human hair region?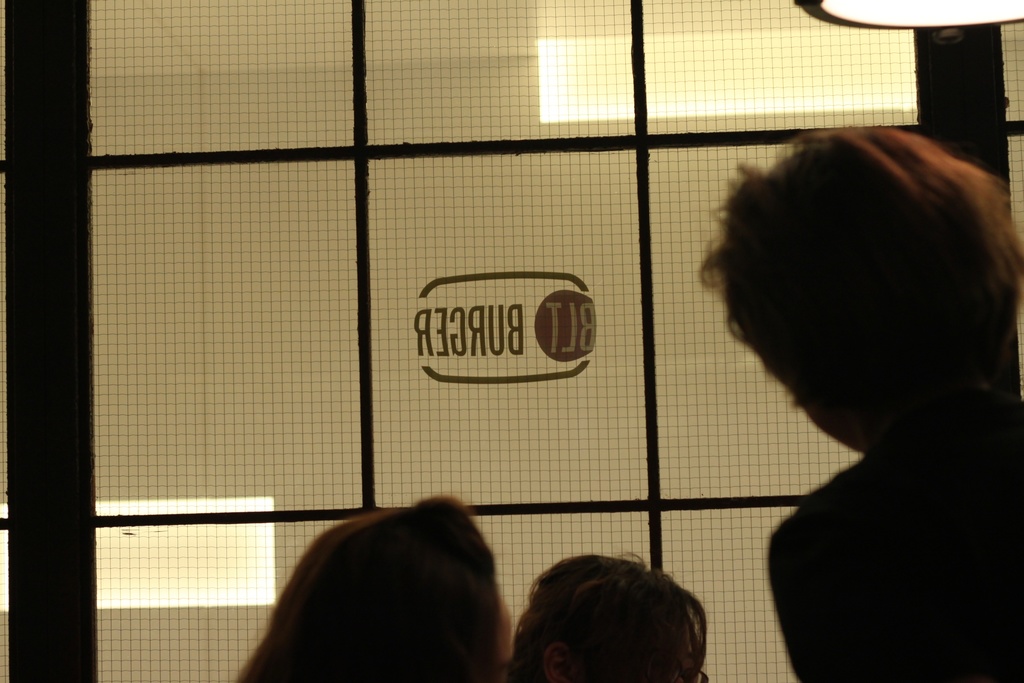
bbox(699, 130, 1023, 478)
